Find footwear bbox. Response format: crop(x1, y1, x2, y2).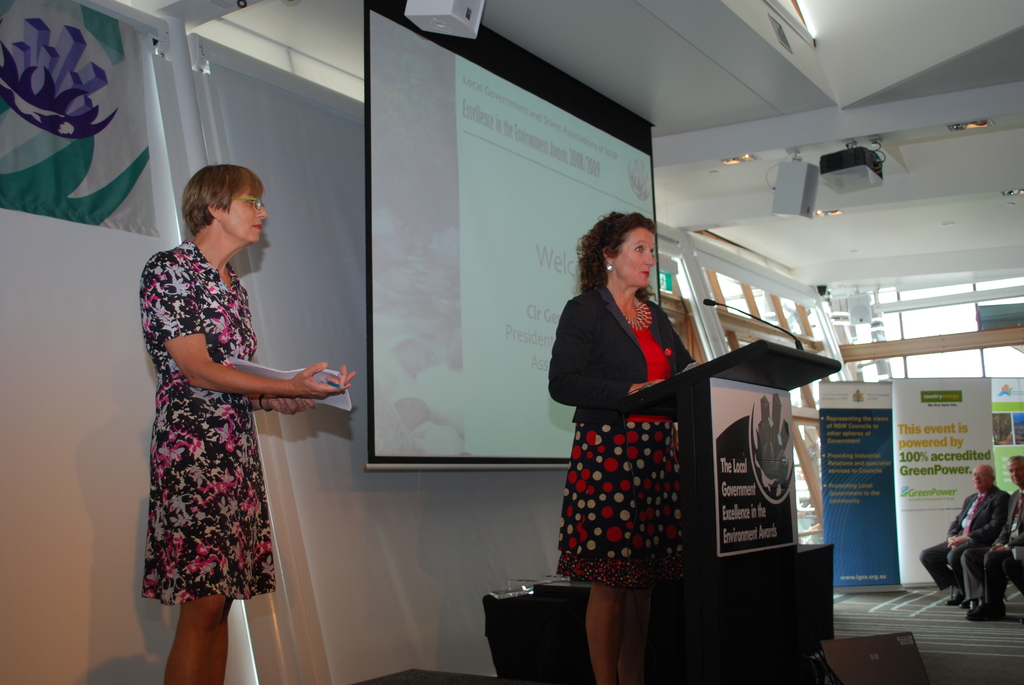
crop(947, 593, 959, 606).
